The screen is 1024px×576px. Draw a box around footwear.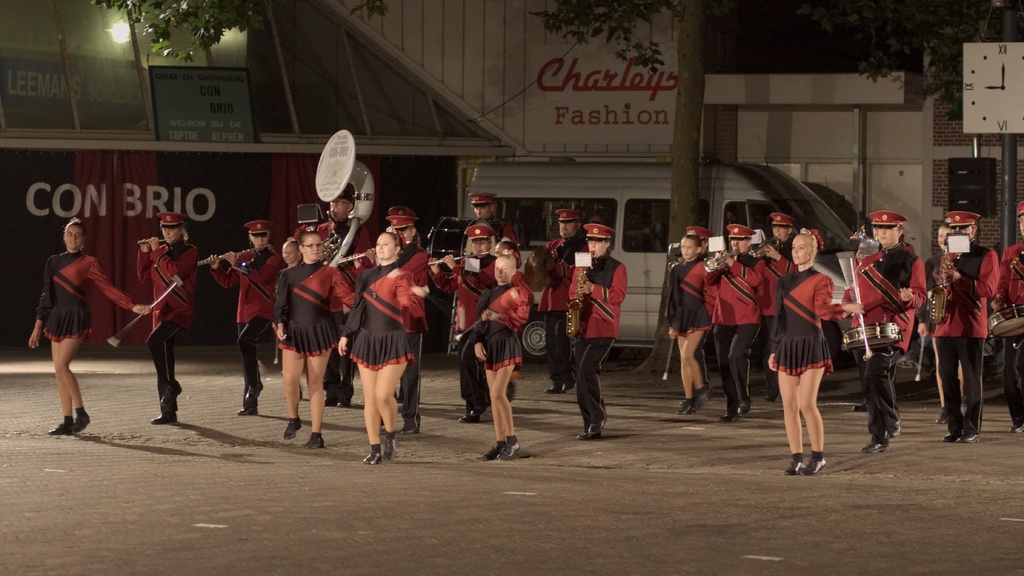
[680, 401, 693, 416].
